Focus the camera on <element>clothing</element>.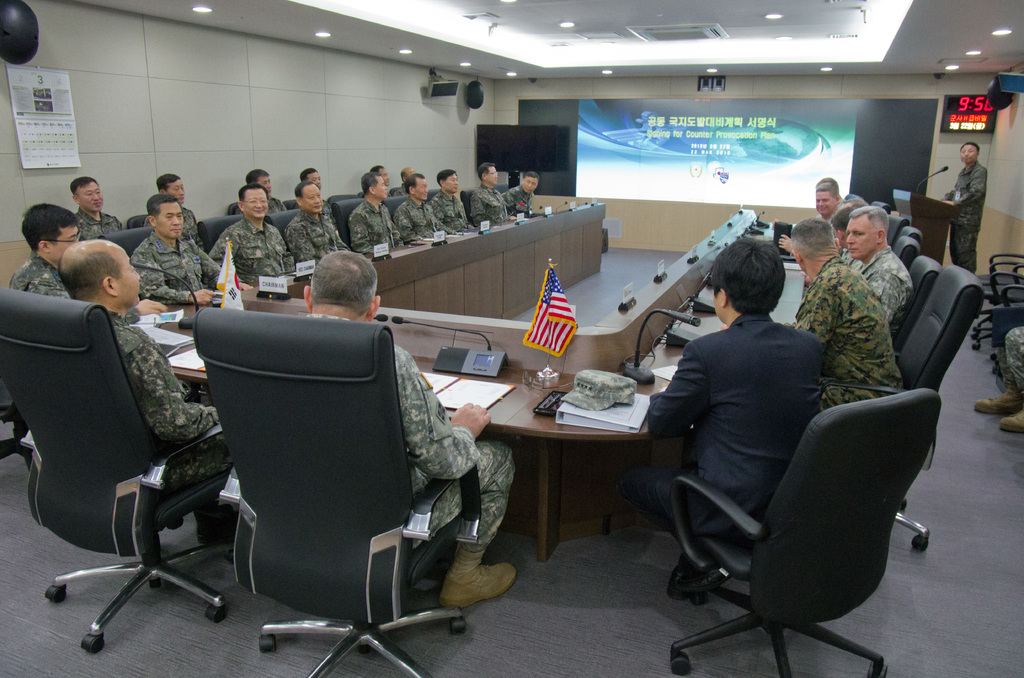
Focus region: detection(72, 207, 126, 245).
